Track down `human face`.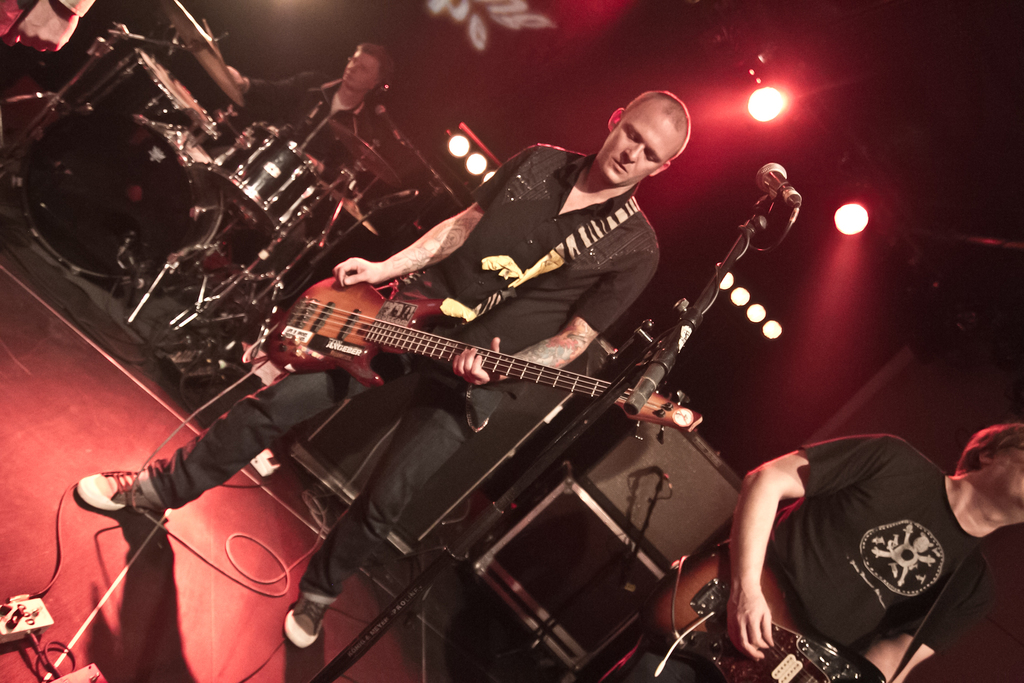
Tracked to Rect(600, 100, 673, 179).
